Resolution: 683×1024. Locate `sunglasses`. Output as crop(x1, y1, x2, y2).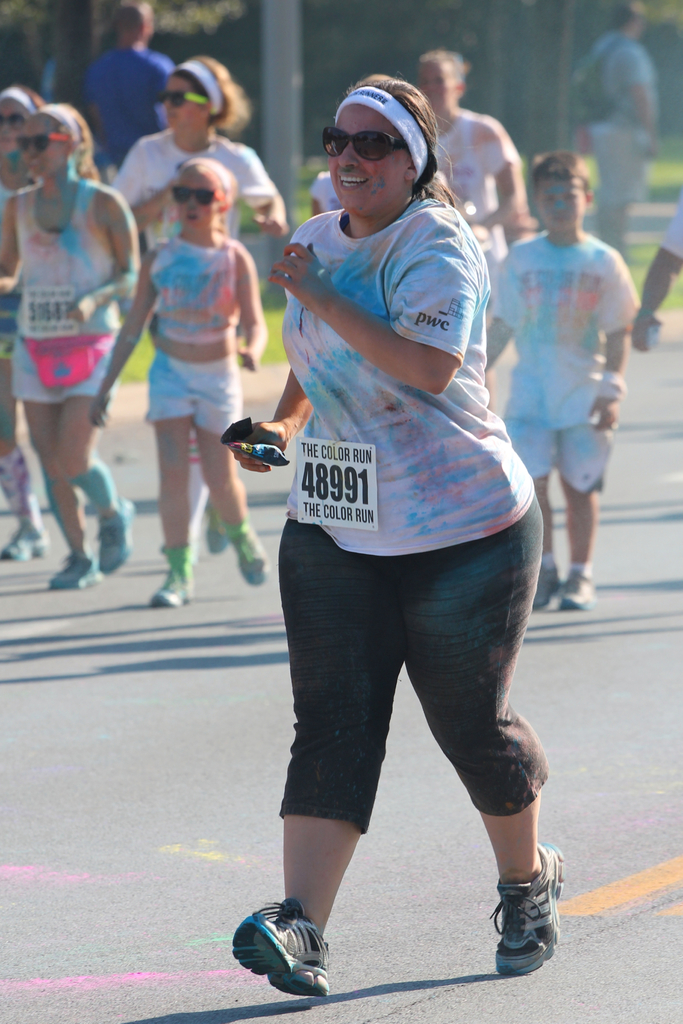
crop(174, 183, 229, 205).
